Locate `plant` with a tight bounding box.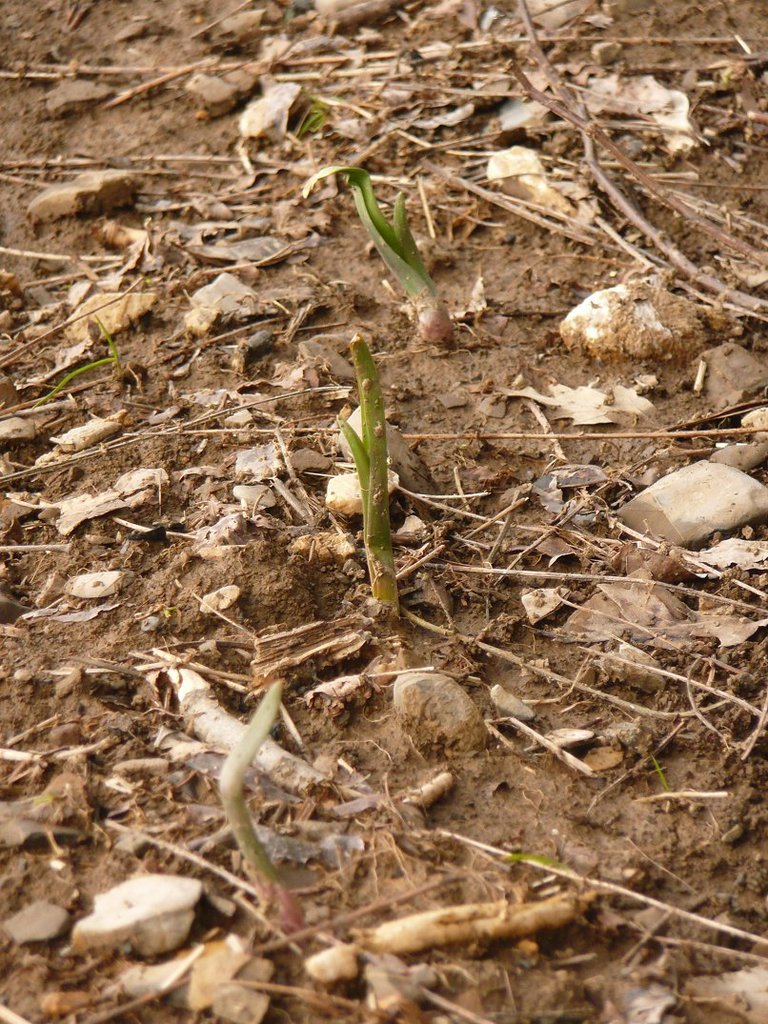
339 151 465 355.
